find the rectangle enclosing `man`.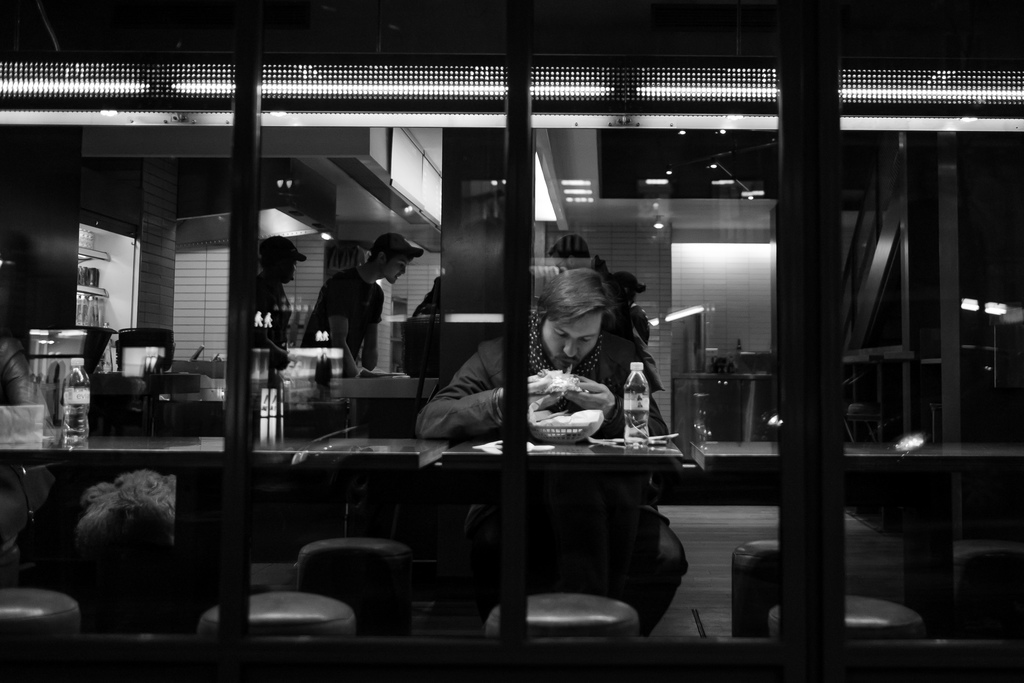
box=[252, 235, 308, 386].
